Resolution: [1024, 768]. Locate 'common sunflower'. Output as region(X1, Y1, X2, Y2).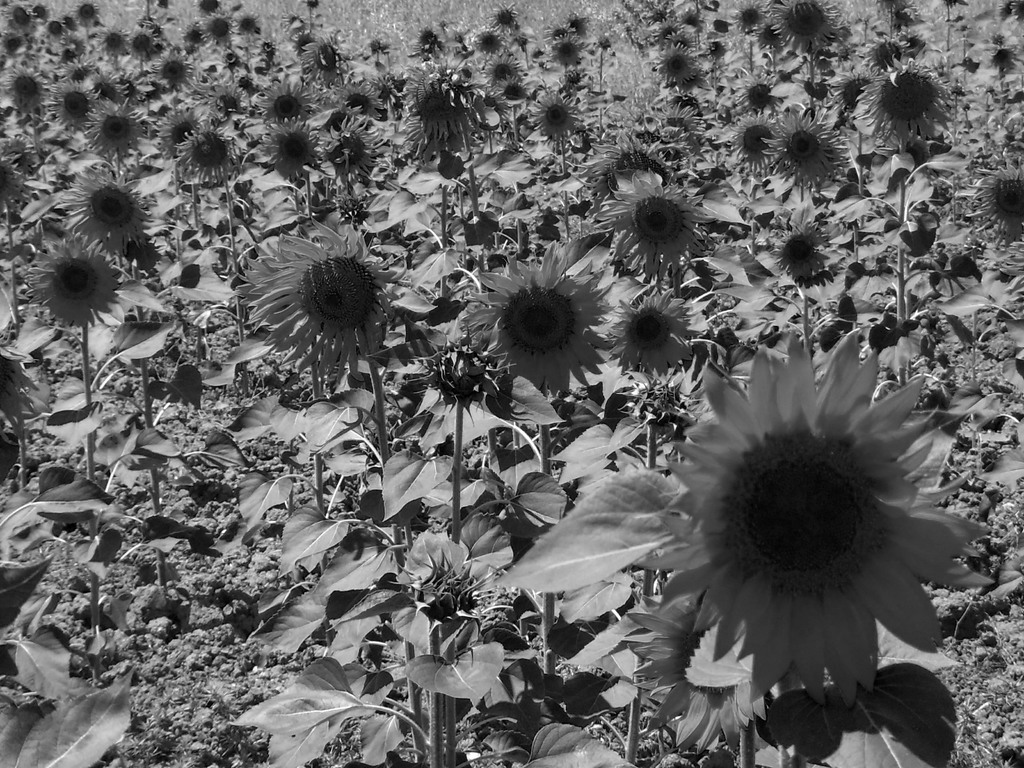
region(19, 225, 122, 328).
